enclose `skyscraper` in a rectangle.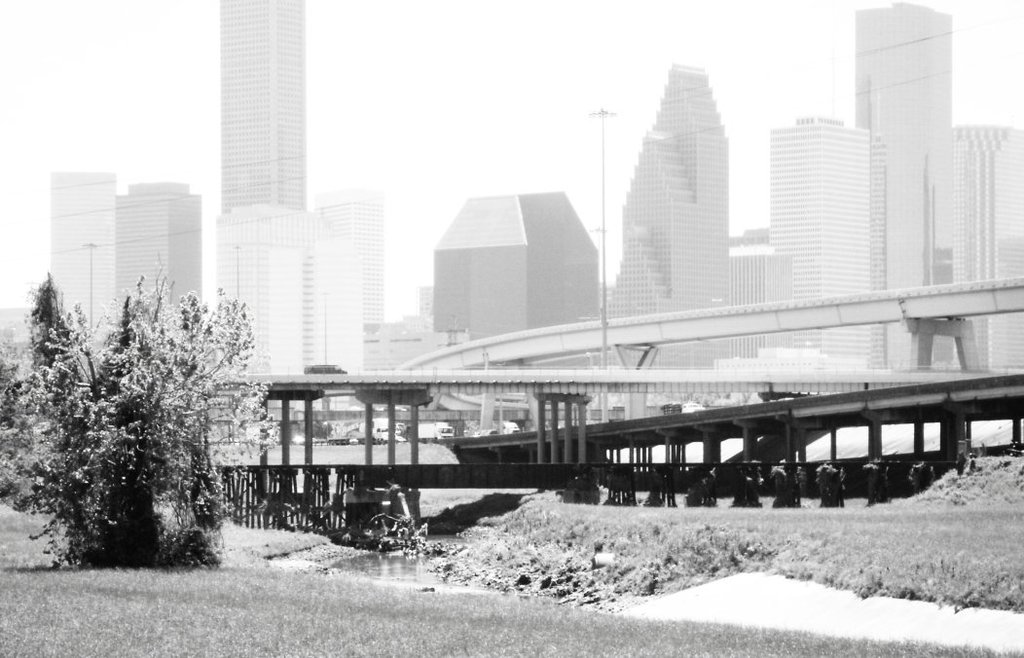
x1=769 y1=121 x2=869 y2=373.
